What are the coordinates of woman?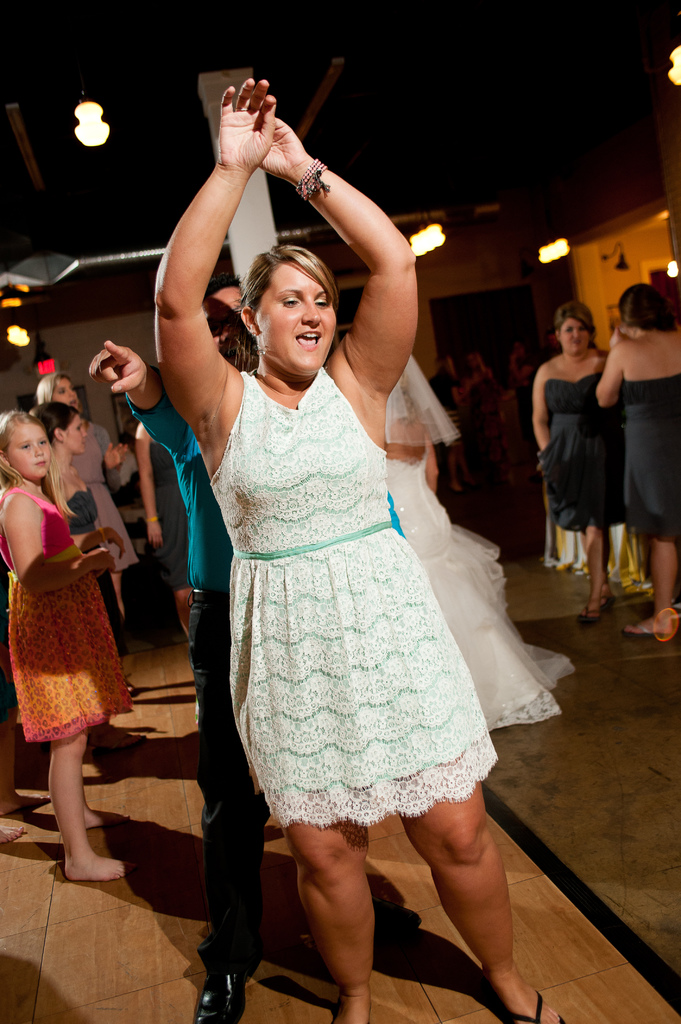
429,352,477,493.
